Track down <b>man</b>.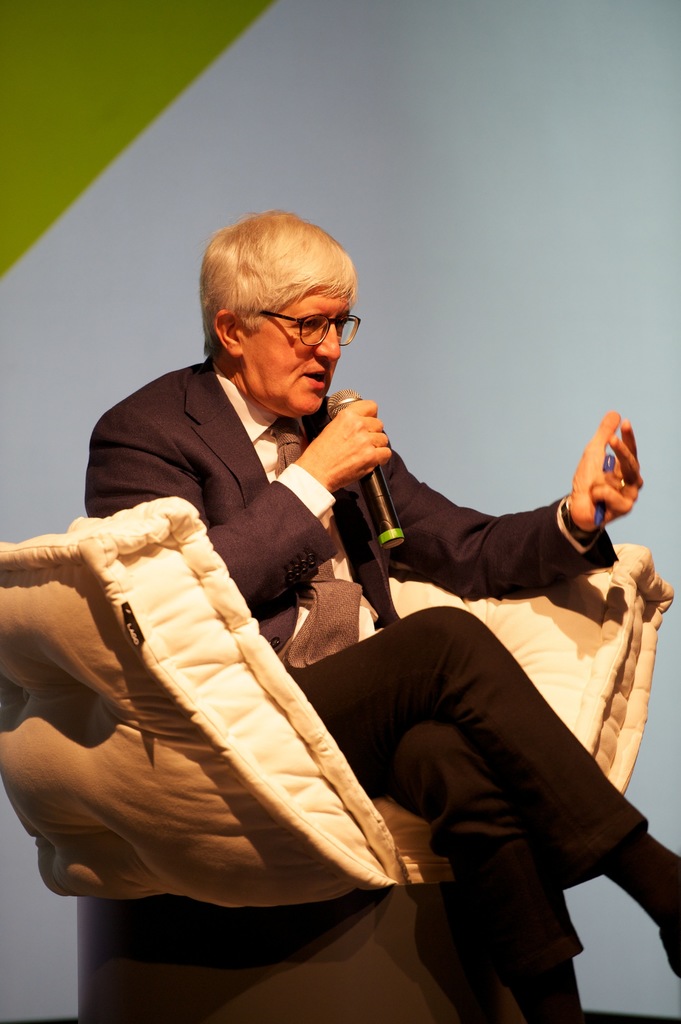
Tracked to (x1=93, y1=252, x2=599, y2=952).
